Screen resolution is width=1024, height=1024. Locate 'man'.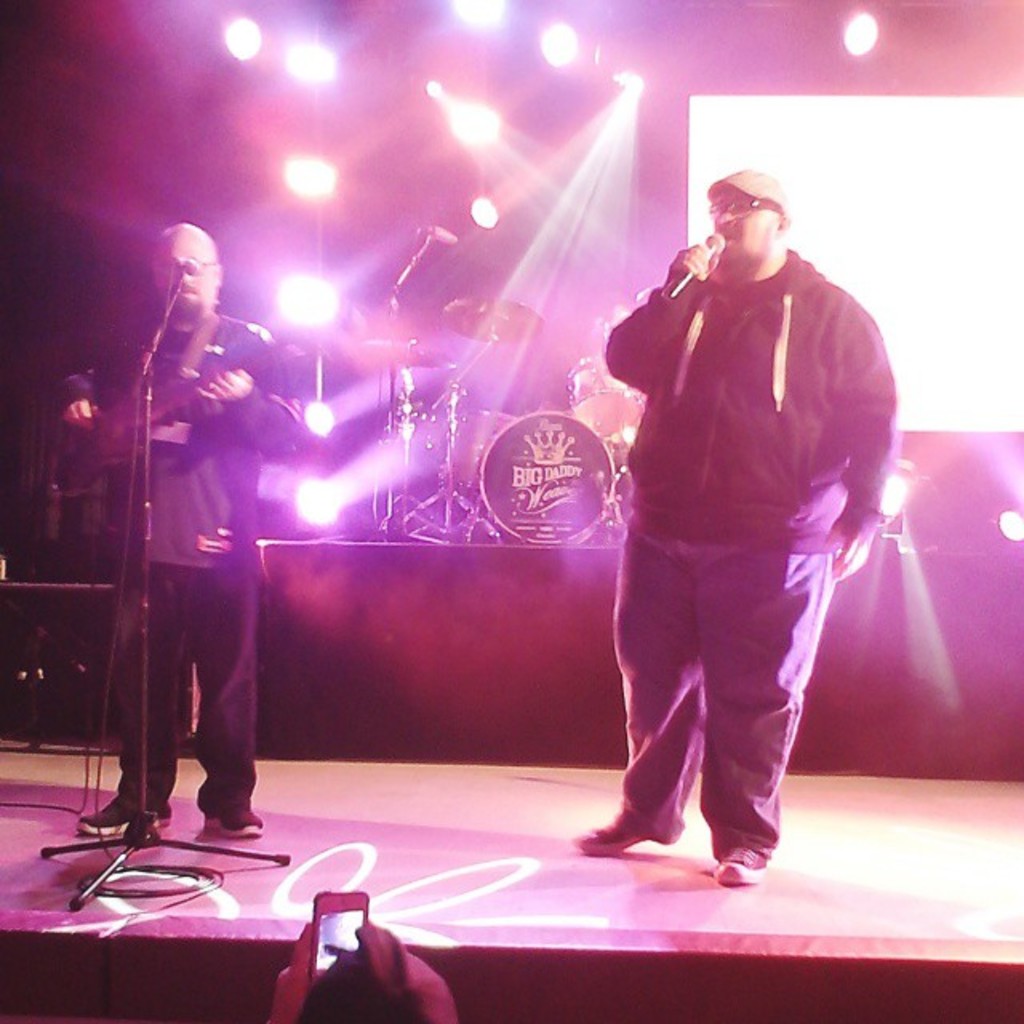
[left=576, top=142, right=915, bottom=901].
